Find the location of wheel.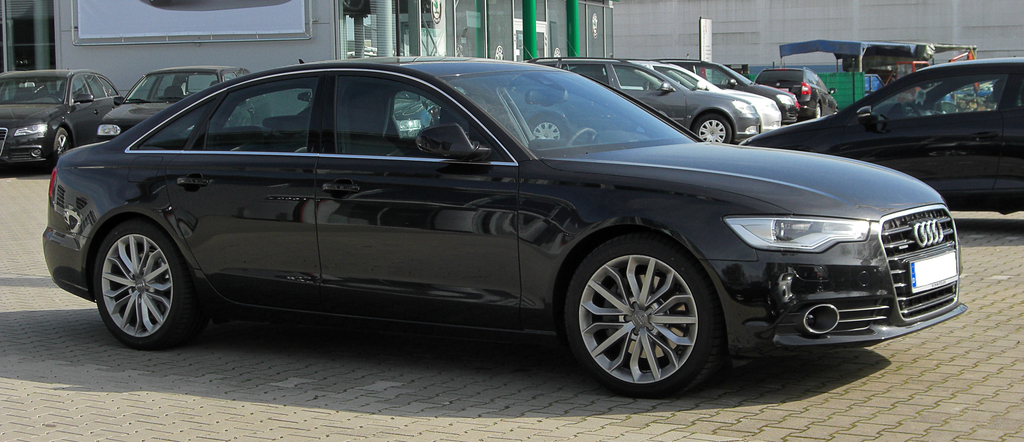
Location: box(574, 242, 714, 395).
